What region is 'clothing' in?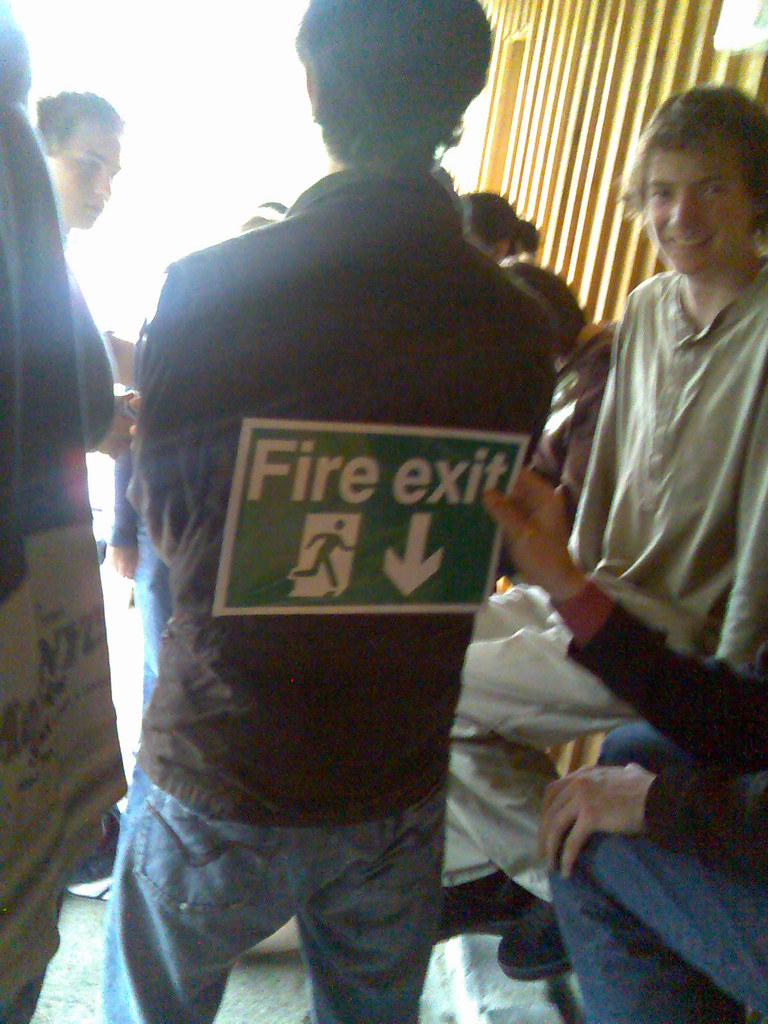
locate(81, 169, 554, 1016).
